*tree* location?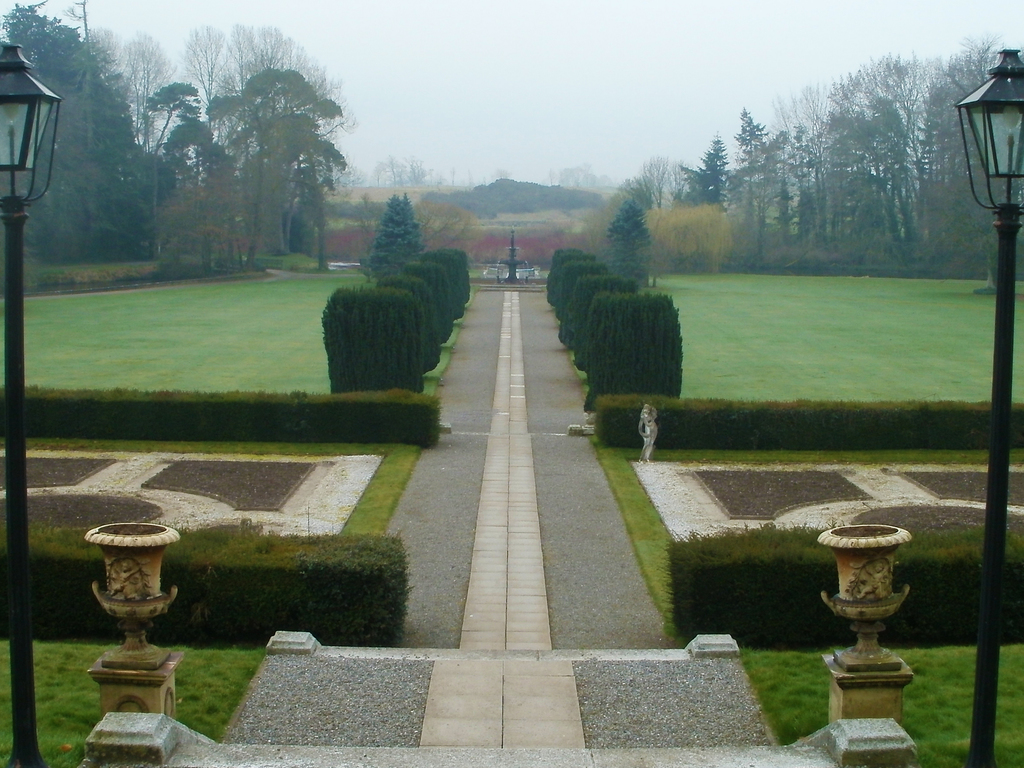
select_region(447, 250, 470, 310)
